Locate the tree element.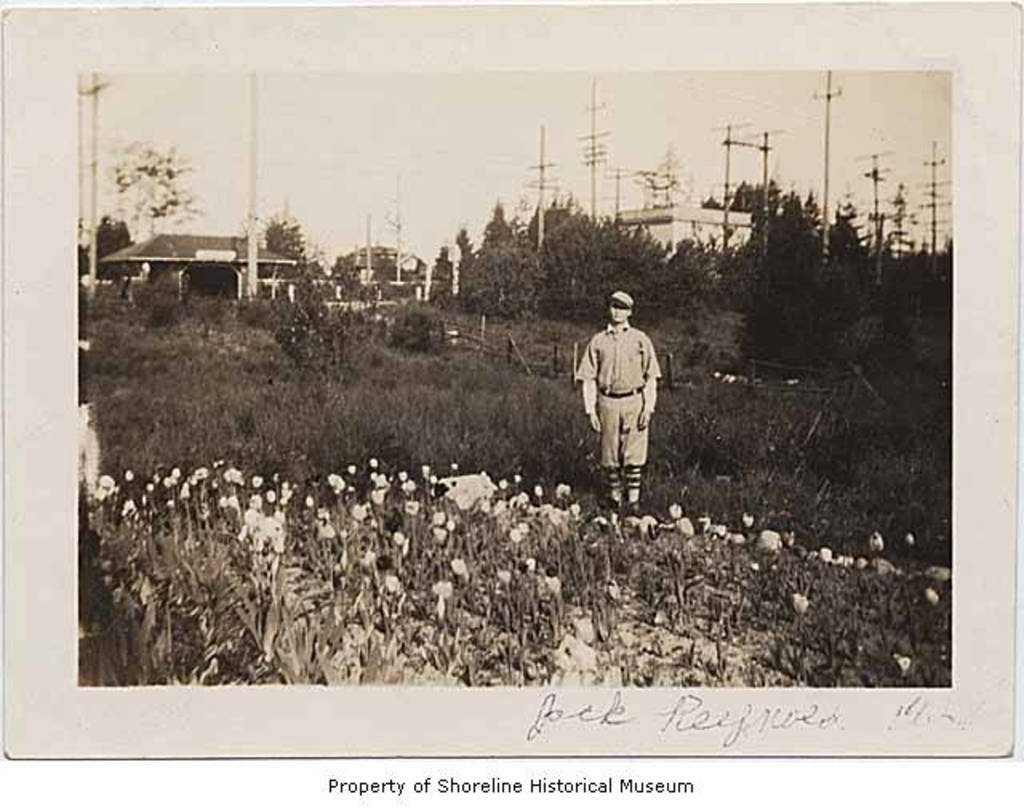
Element bbox: crop(523, 198, 578, 255).
